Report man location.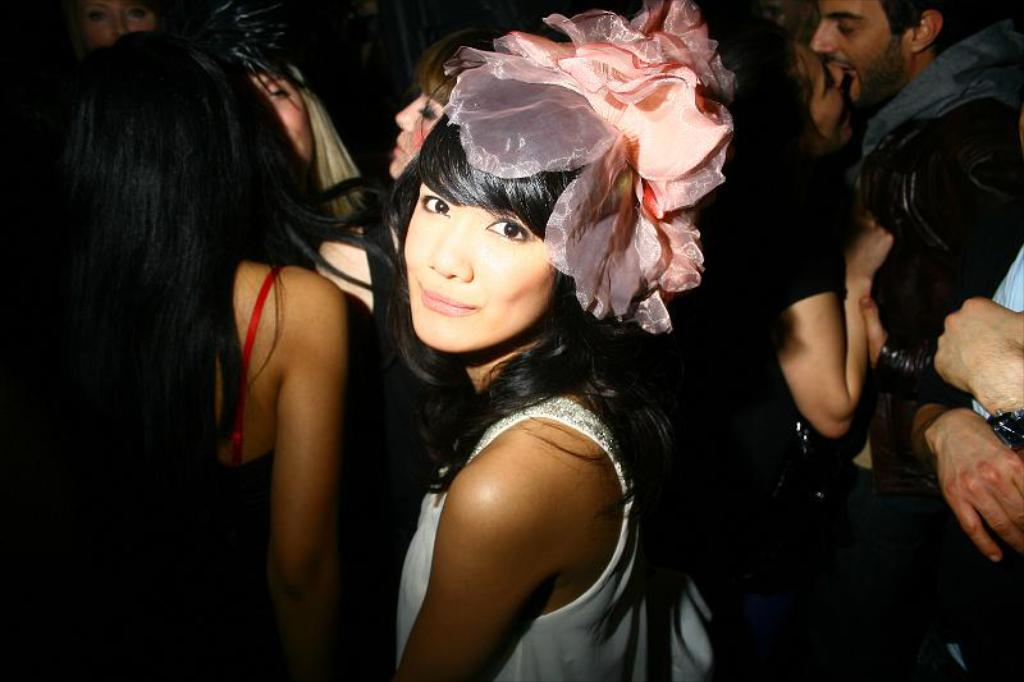
Report: bbox=[896, 235, 1023, 568].
